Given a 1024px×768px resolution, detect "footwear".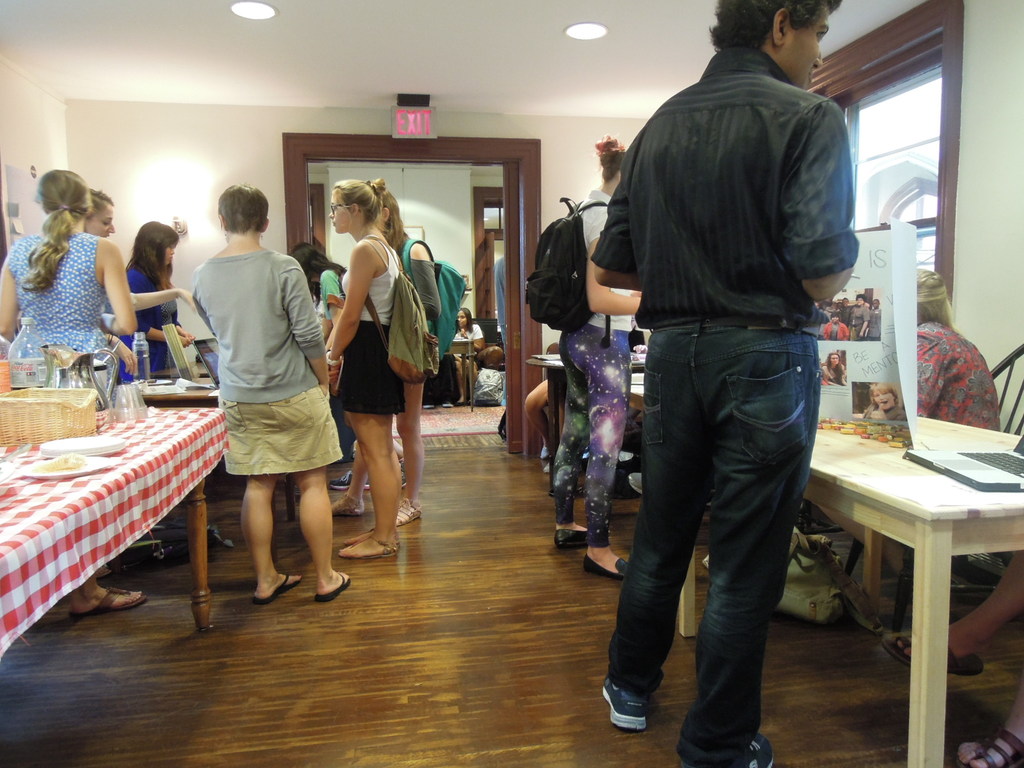
(left=598, top=678, right=648, bottom=728).
